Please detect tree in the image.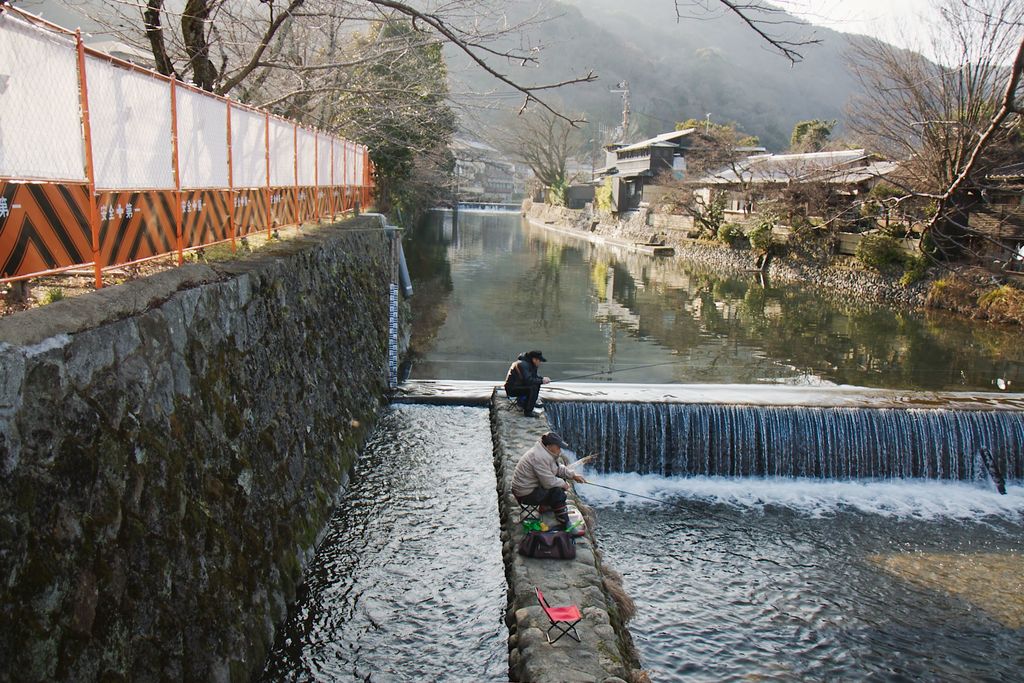
<bbox>477, 97, 581, 183</bbox>.
